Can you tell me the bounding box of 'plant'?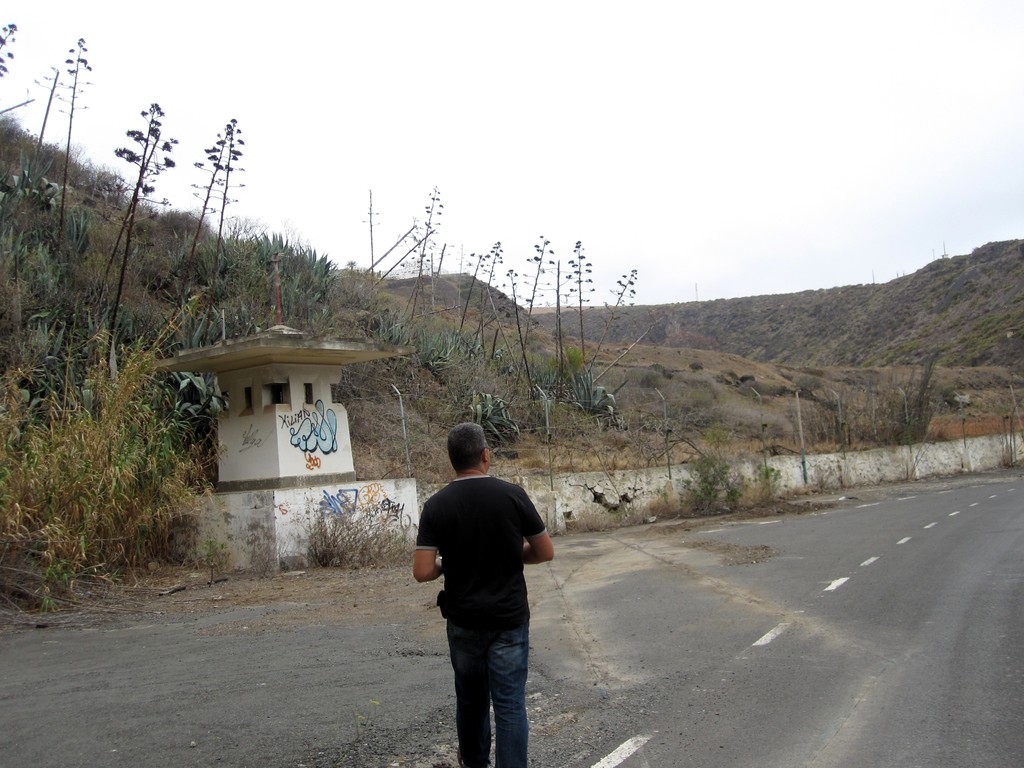
361, 188, 381, 334.
